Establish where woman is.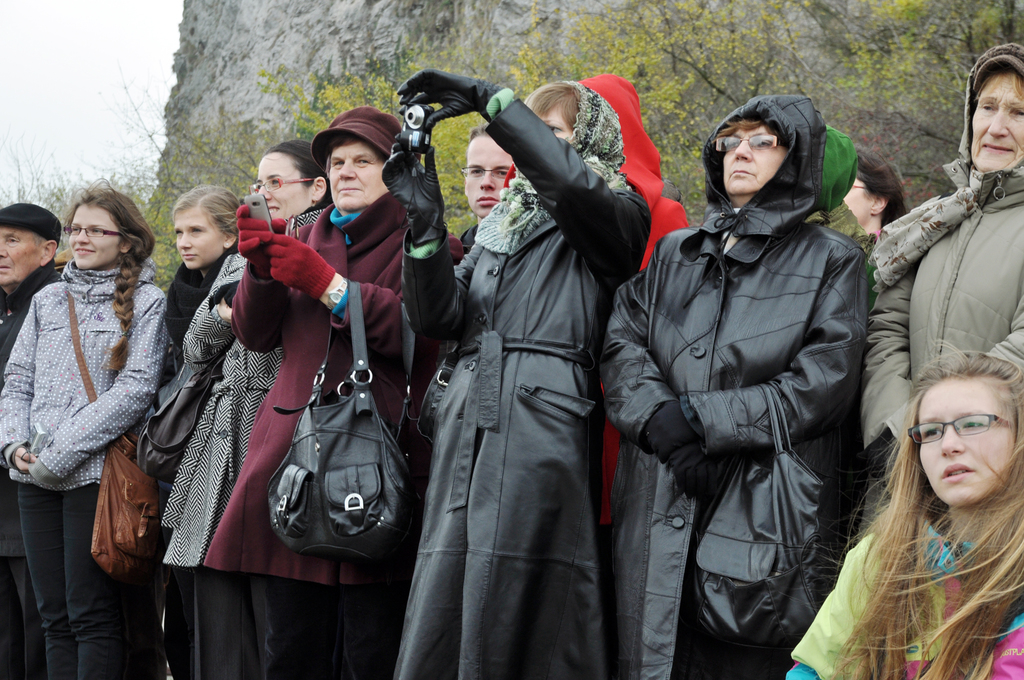
Established at detection(164, 139, 328, 679).
